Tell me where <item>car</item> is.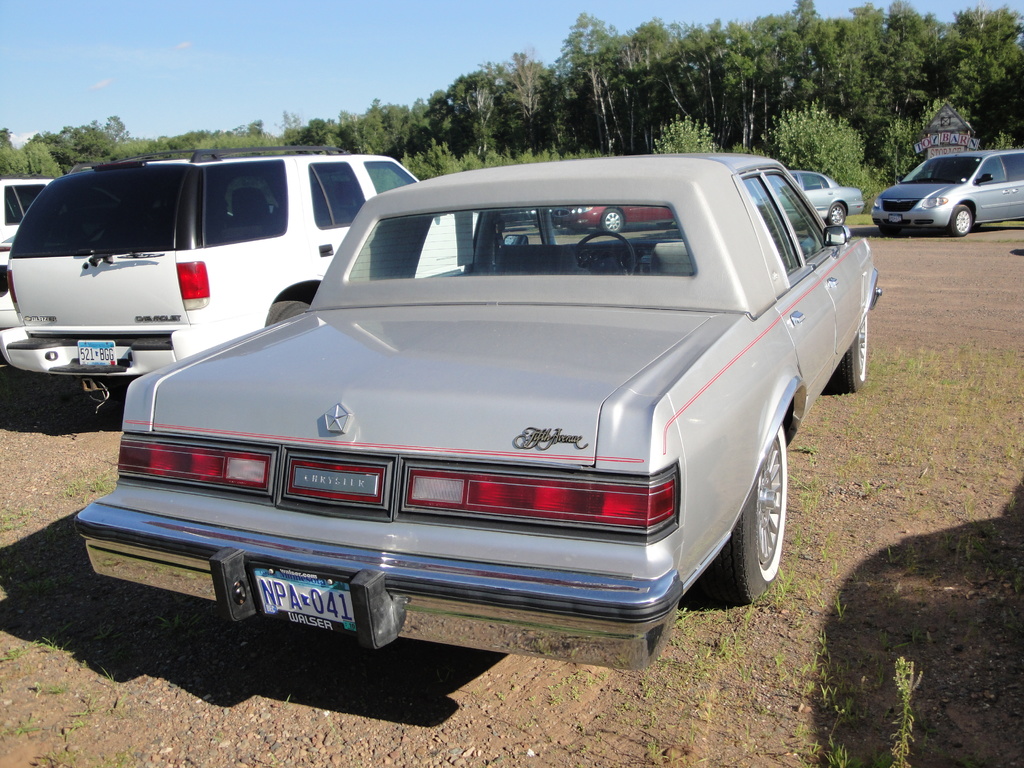
<item>car</item> is at rect(794, 172, 863, 229).
